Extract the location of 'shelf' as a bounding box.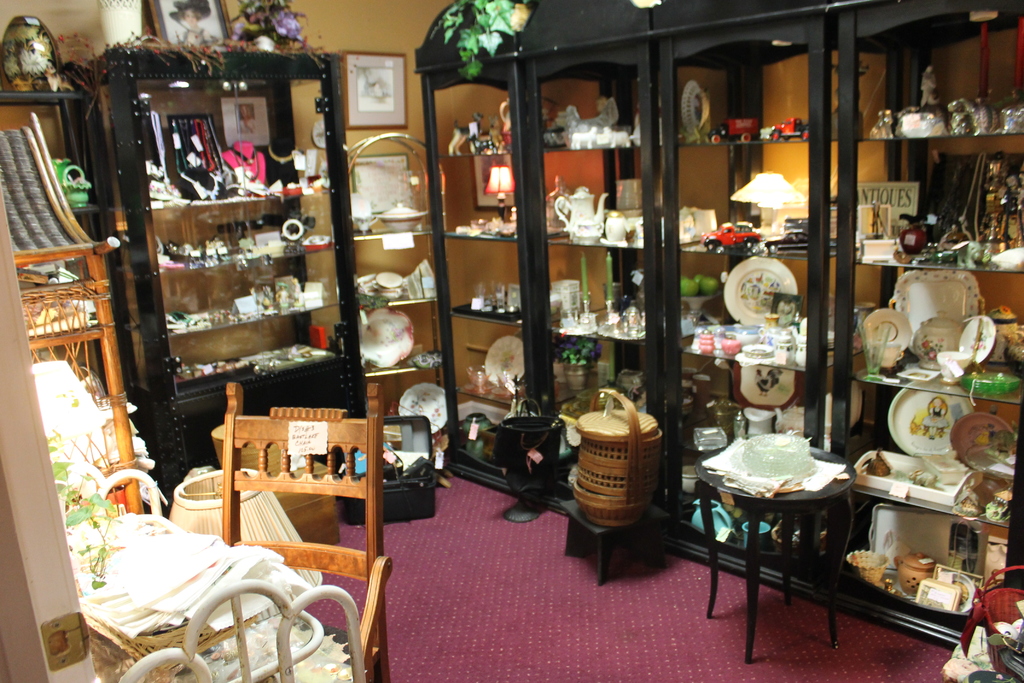
113 222 344 288.
